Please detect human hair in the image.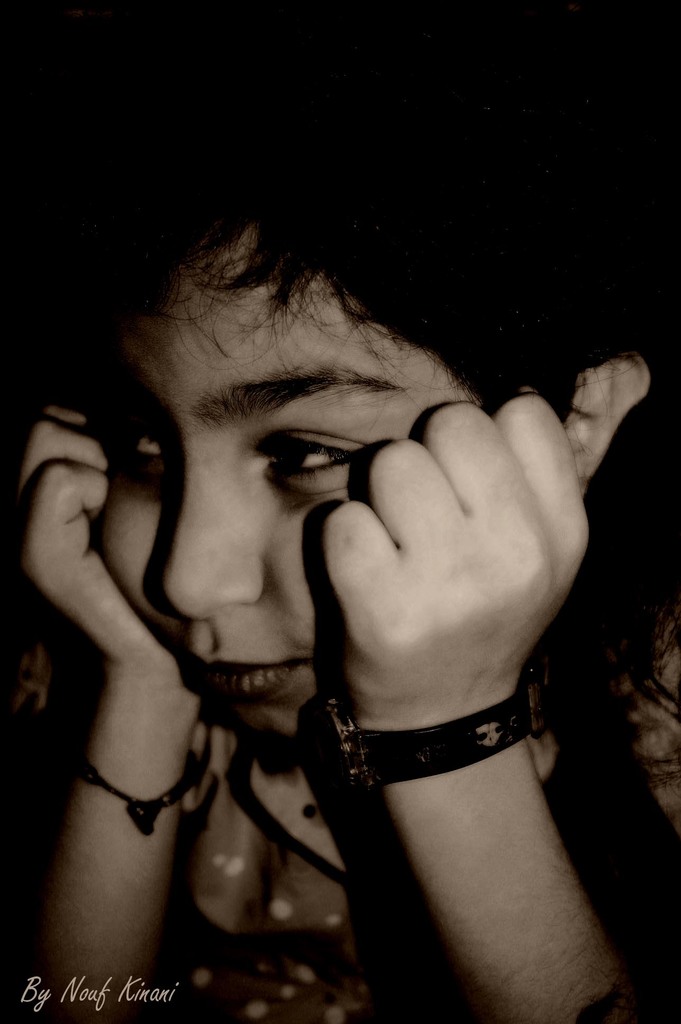
38:92:680:824.
